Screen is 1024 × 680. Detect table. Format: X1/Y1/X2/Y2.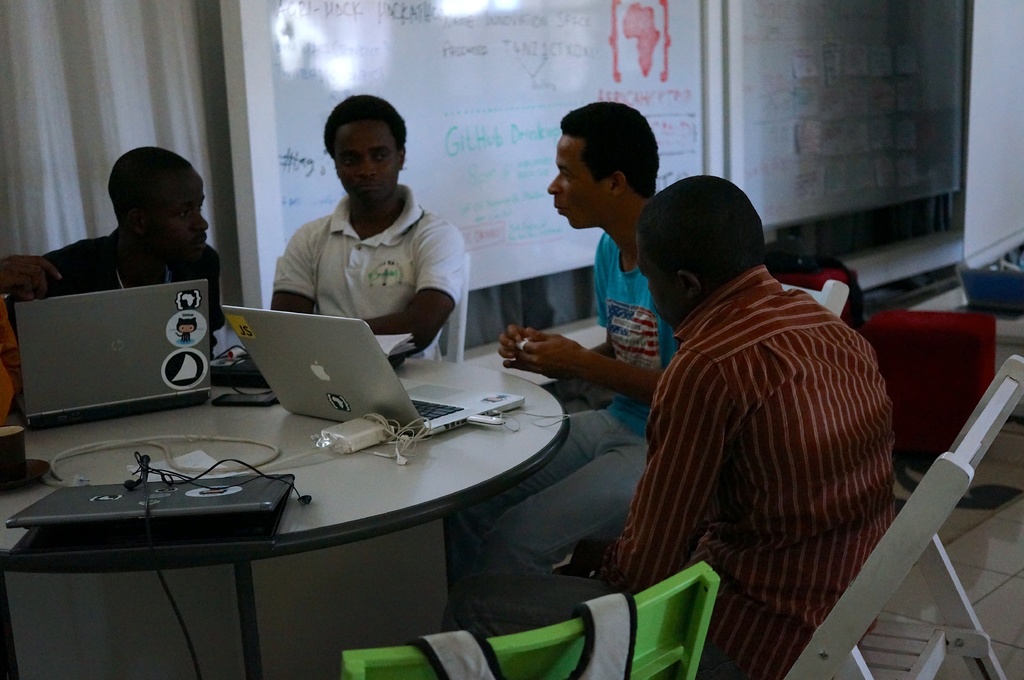
14/324/591/669.
